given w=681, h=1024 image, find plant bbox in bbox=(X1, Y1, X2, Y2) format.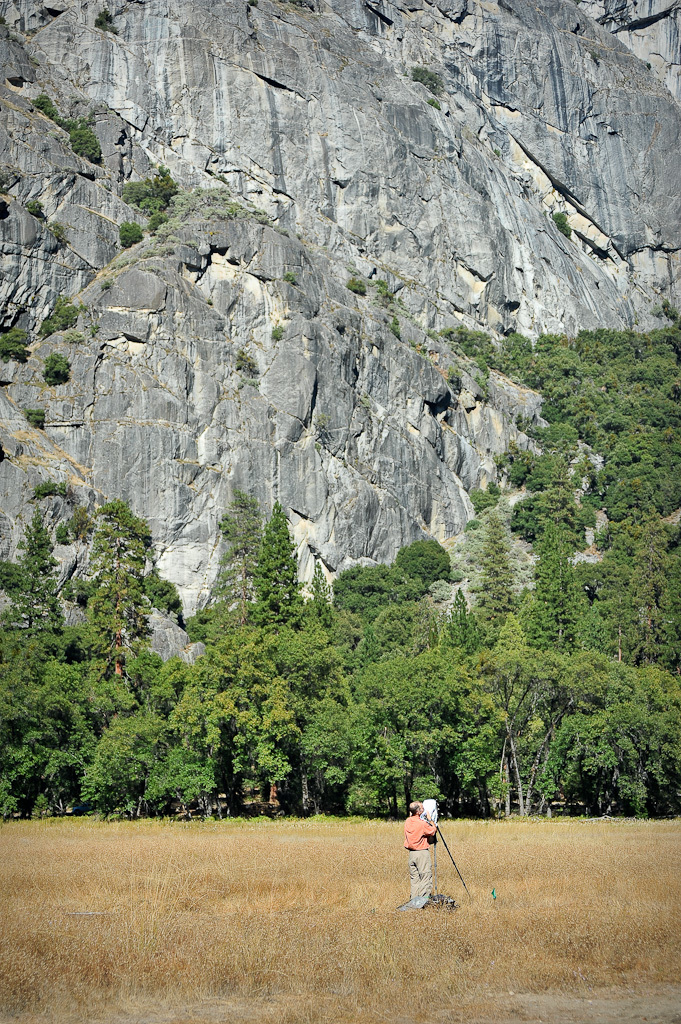
bbox=(95, 274, 118, 292).
